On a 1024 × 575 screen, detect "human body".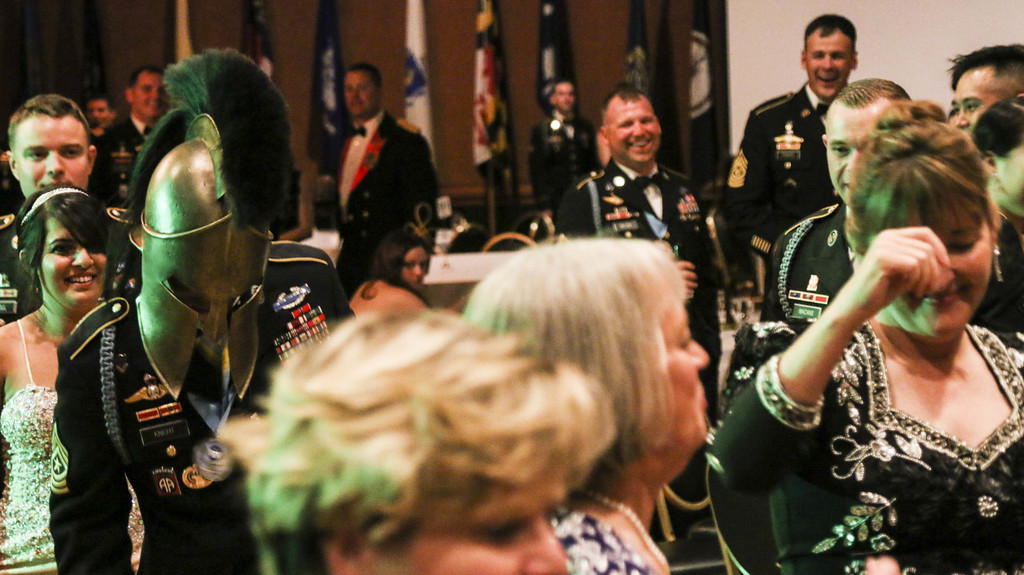
rect(452, 243, 717, 574).
